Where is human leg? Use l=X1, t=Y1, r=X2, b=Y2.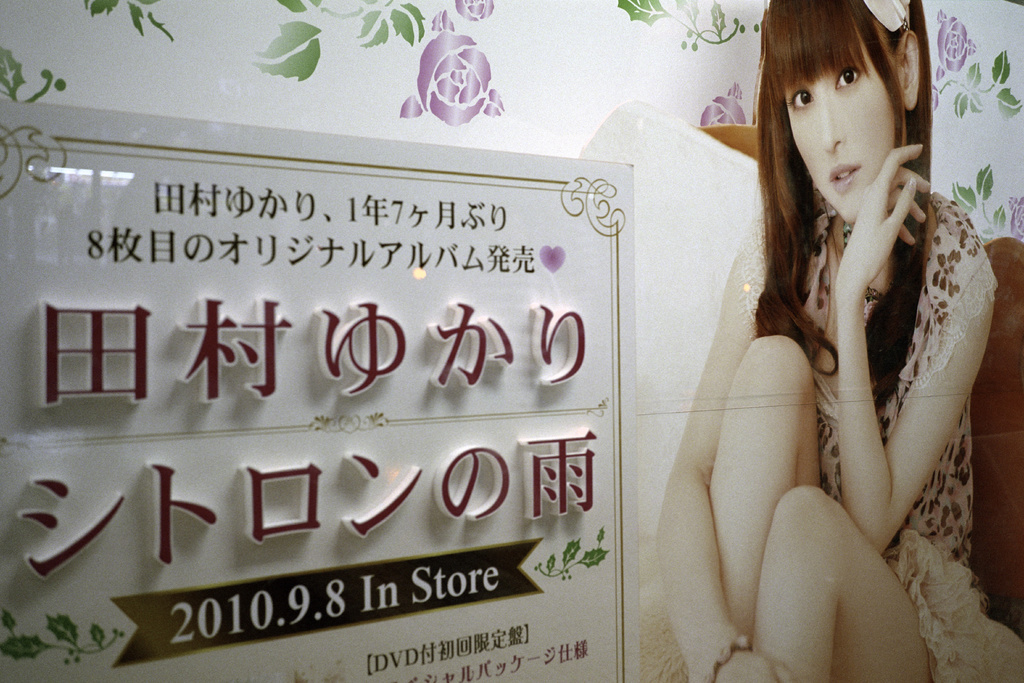
l=709, t=336, r=823, b=649.
